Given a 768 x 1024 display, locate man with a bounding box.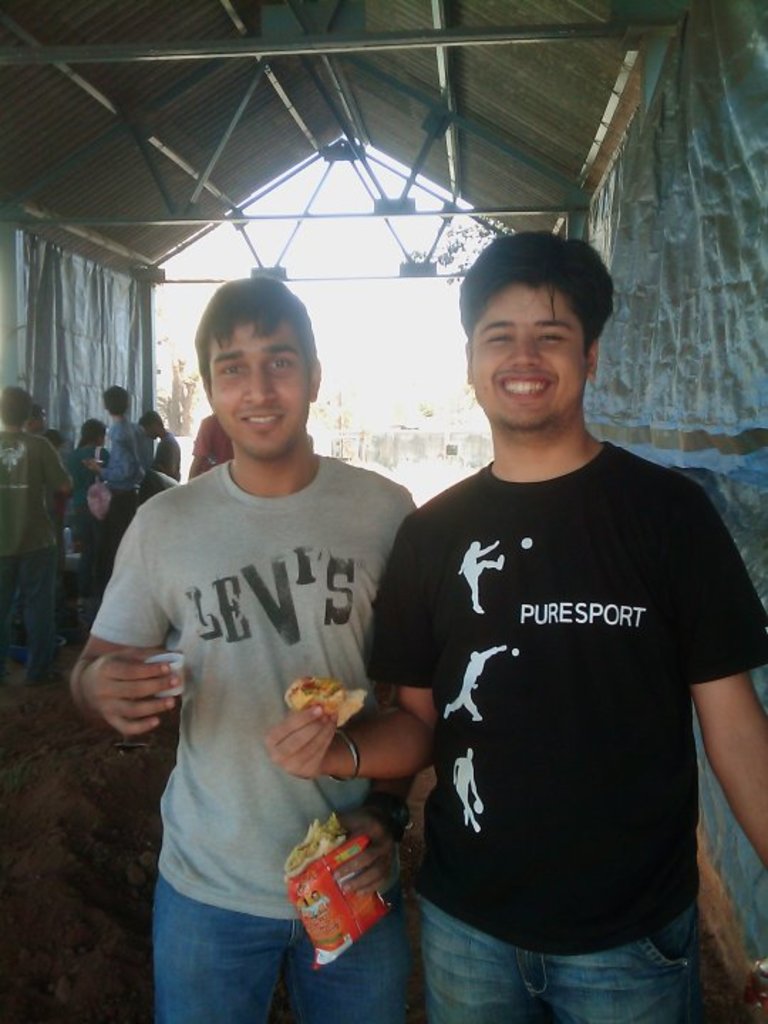
Located: <bbox>192, 402, 255, 478</bbox>.
